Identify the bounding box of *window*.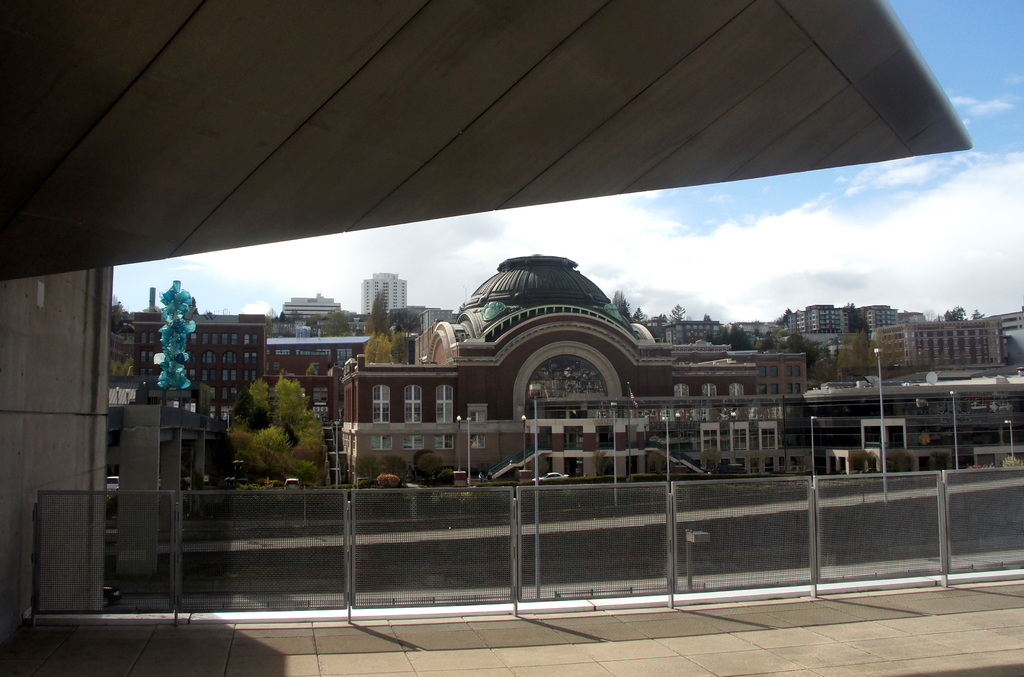
(781,360,806,382).
